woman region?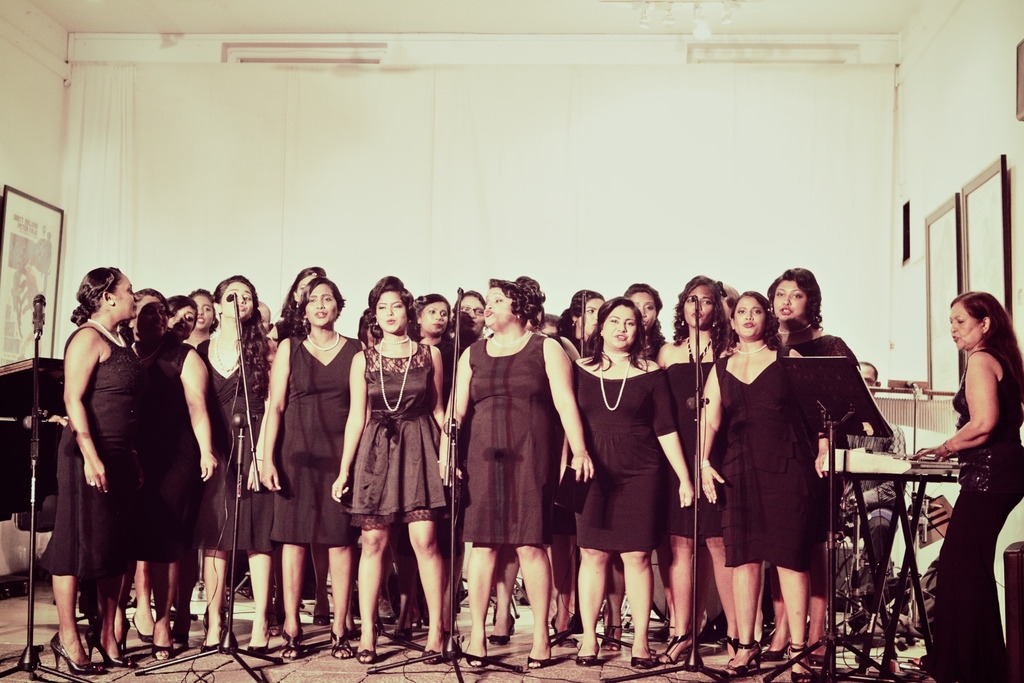
<bbox>266, 261, 329, 338</bbox>
